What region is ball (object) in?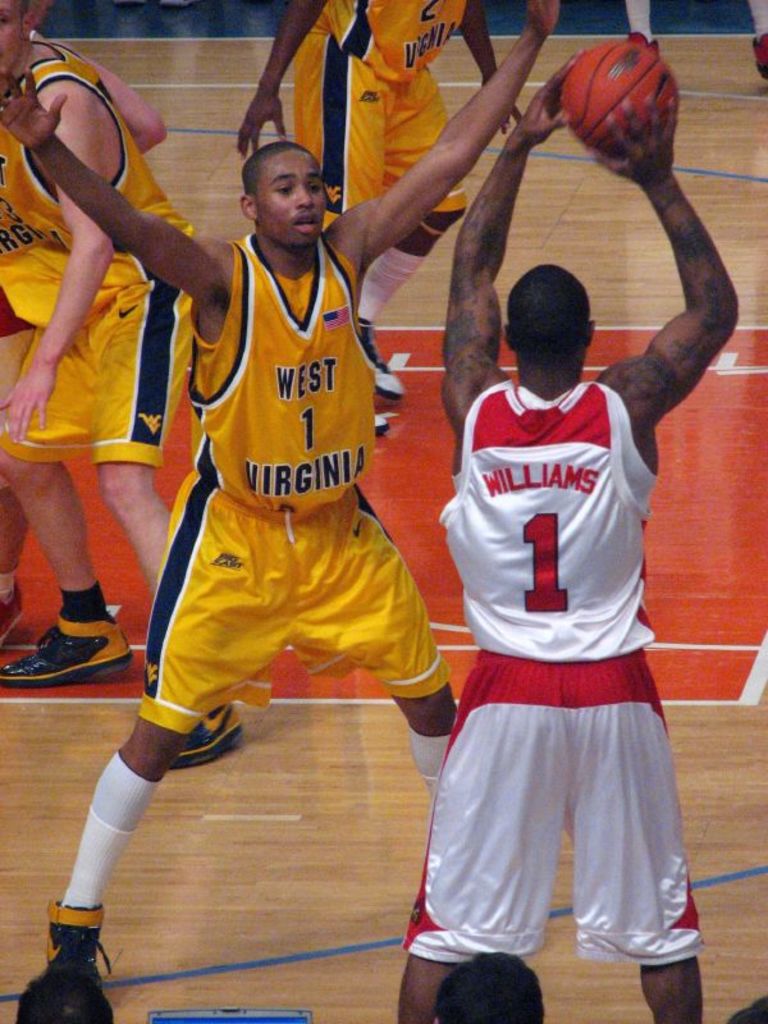
left=562, top=38, right=681, bottom=161.
